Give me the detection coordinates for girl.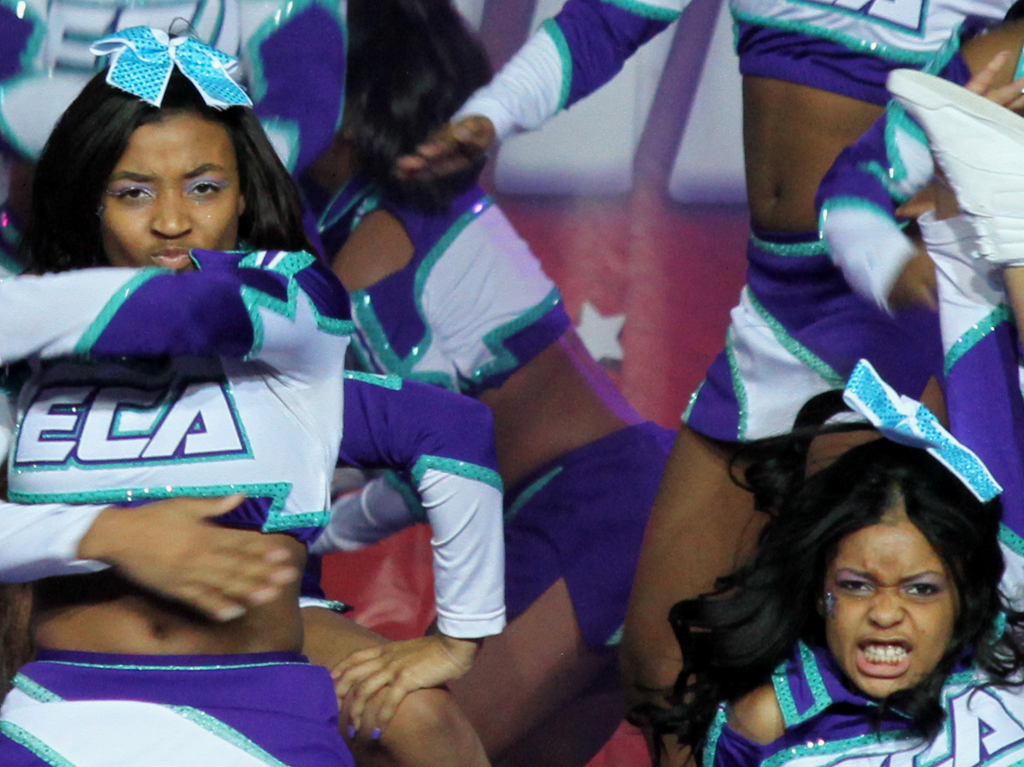
bbox=(646, 351, 1023, 766).
